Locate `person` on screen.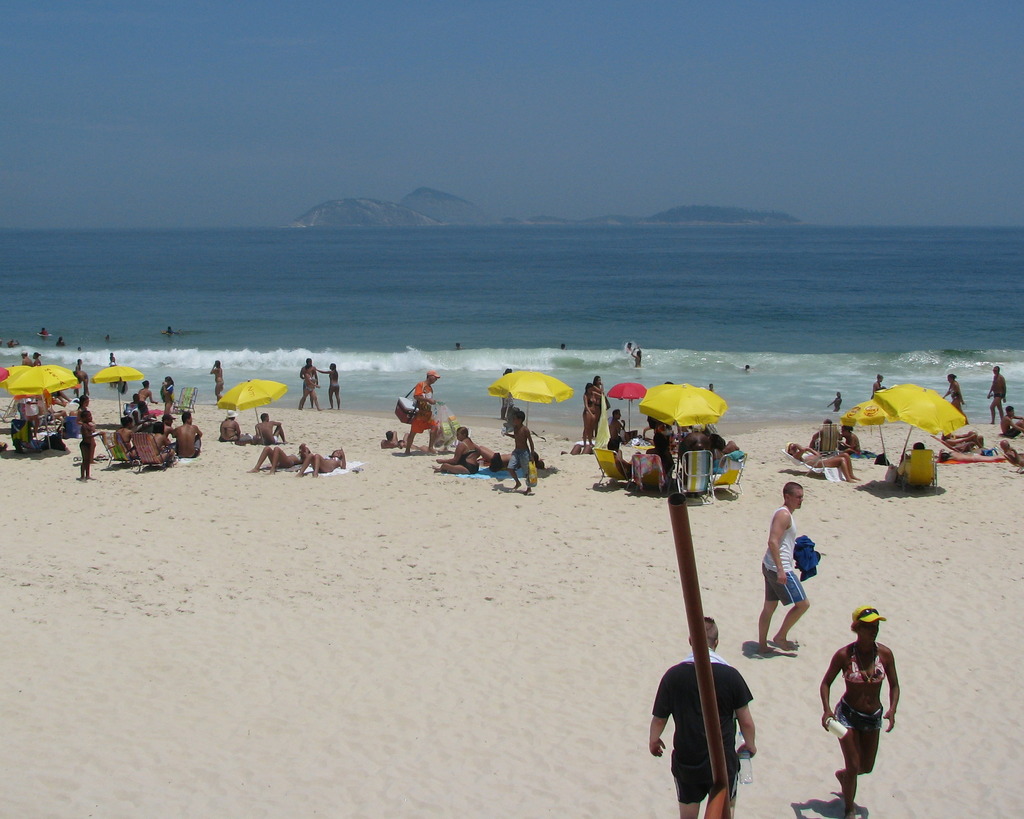
On screen at (606, 411, 632, 446).
